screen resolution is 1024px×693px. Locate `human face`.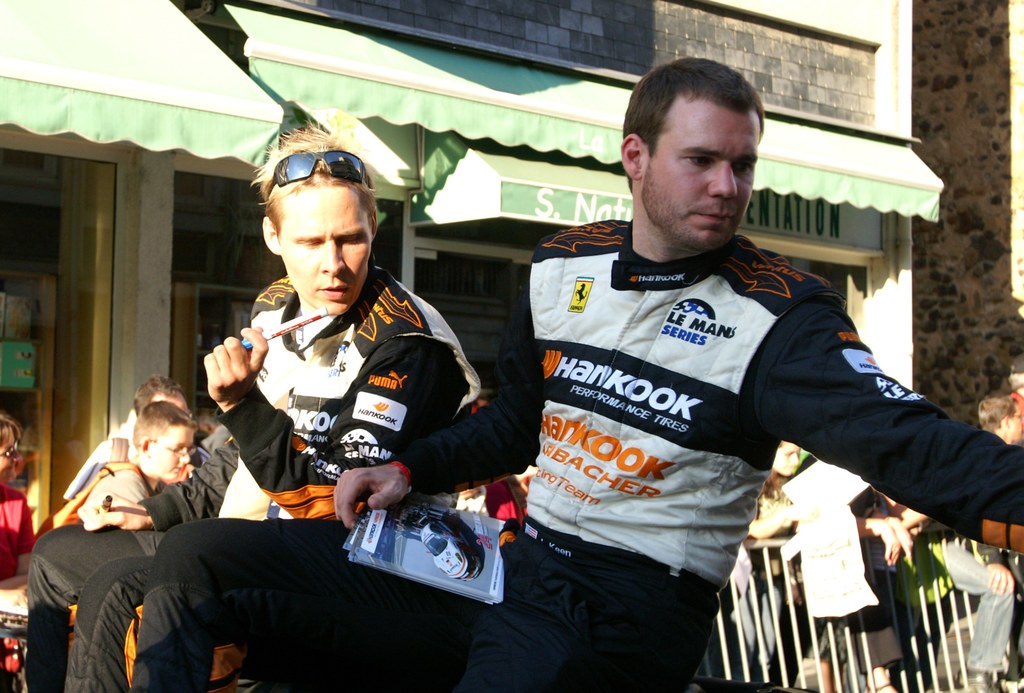
locate(1011, 403, 1023, 445).
